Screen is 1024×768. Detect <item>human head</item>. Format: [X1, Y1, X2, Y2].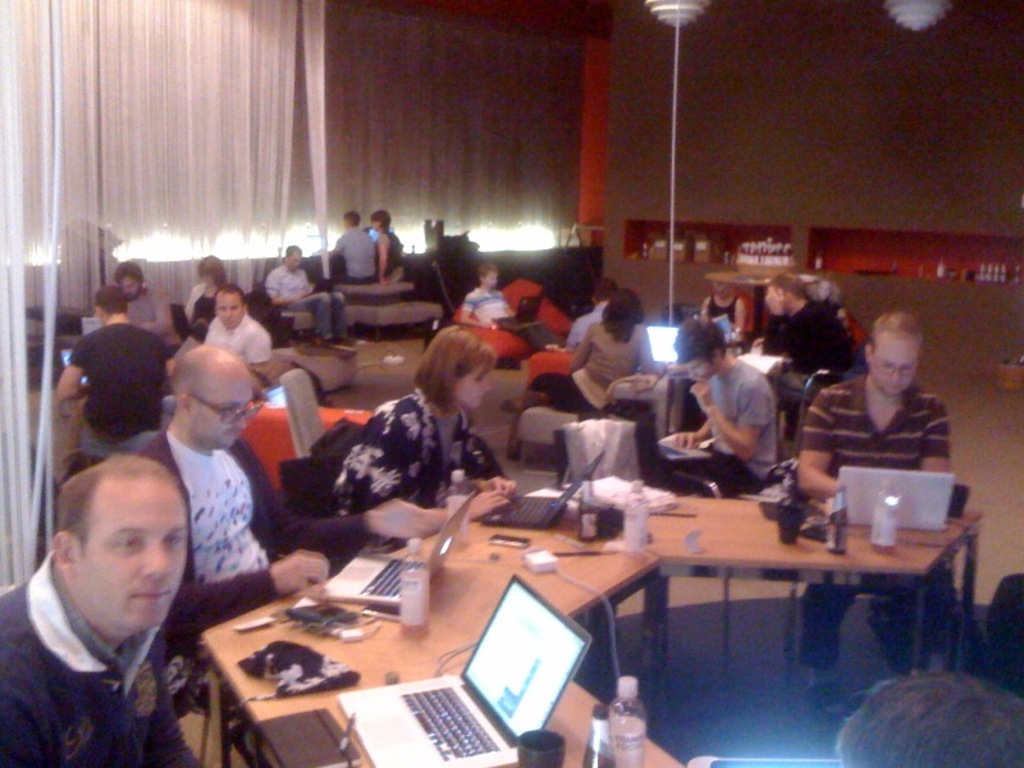
[198, 247, 224, 291].
